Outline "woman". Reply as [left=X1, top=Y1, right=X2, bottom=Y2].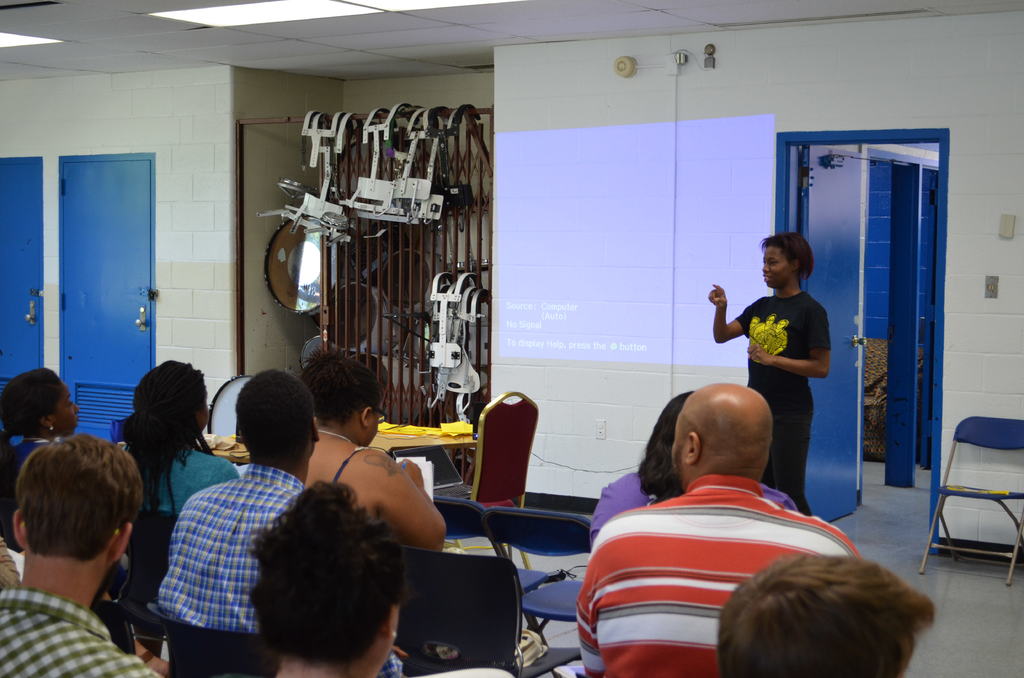
[left=247, top=478, right=408, bottom=677].
